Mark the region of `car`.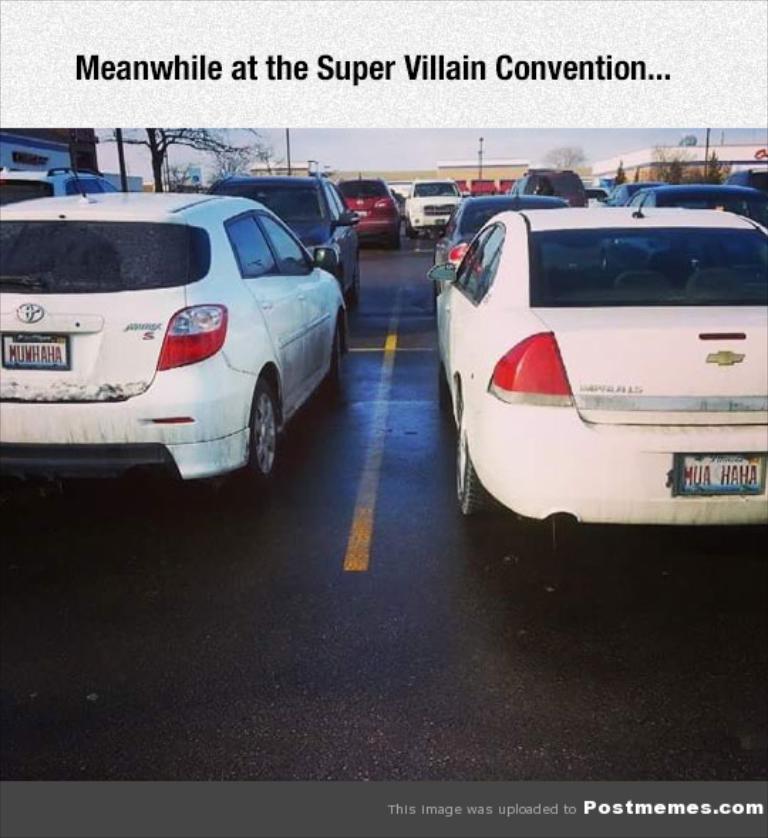
Region: bbox(0, 185, 358, 508).
